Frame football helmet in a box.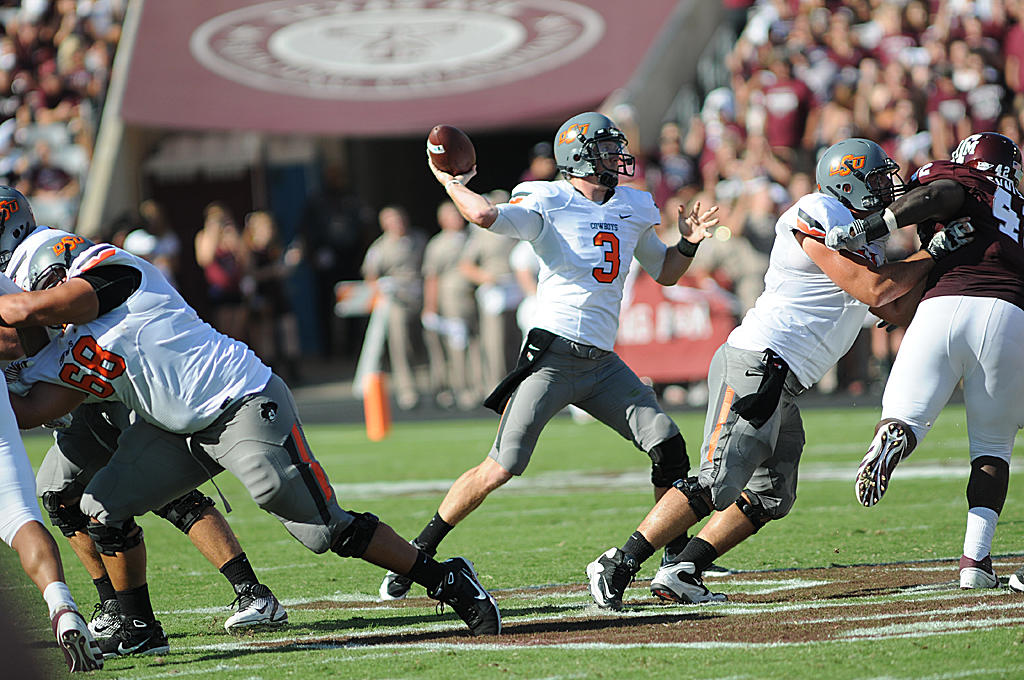
(left=0, top=221, right=94, bottom=330).
